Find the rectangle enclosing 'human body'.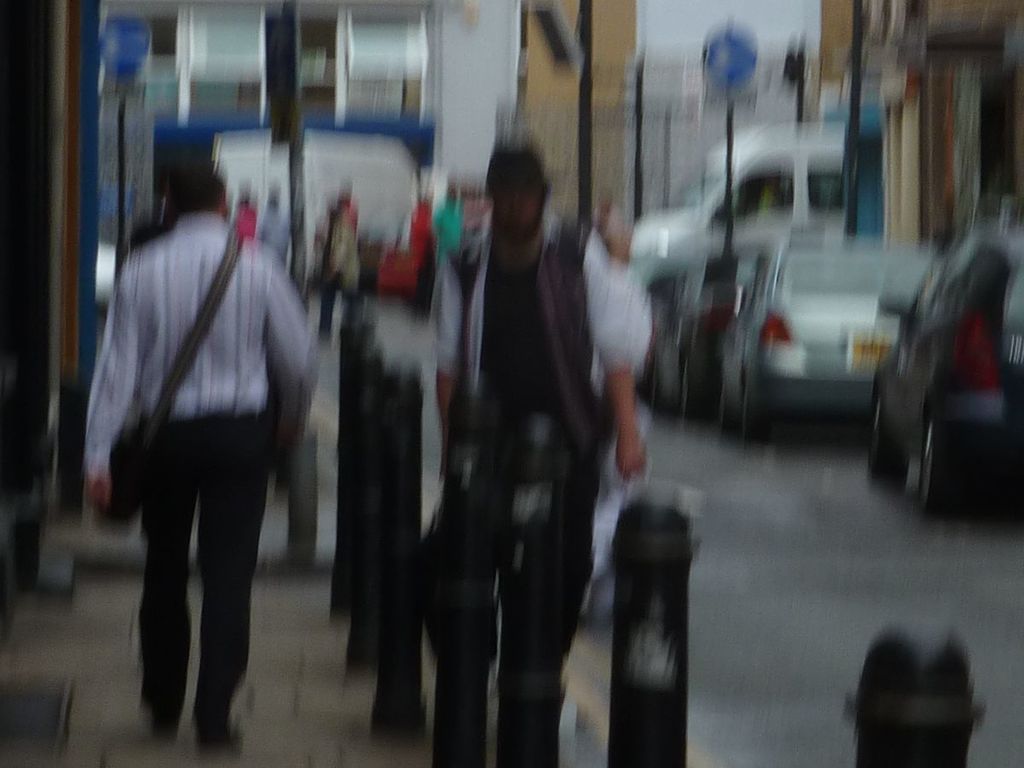
[96, 138, 305, 755].
